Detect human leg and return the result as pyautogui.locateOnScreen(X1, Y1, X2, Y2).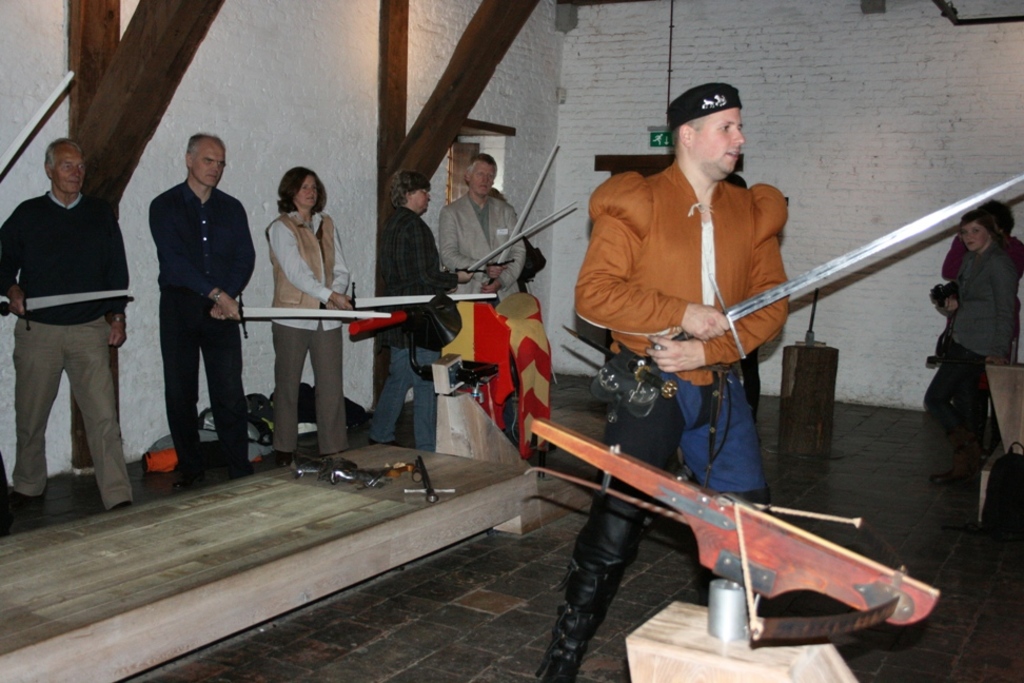
pyautogui.locateOnScreen(366, 323, 413, 444).
